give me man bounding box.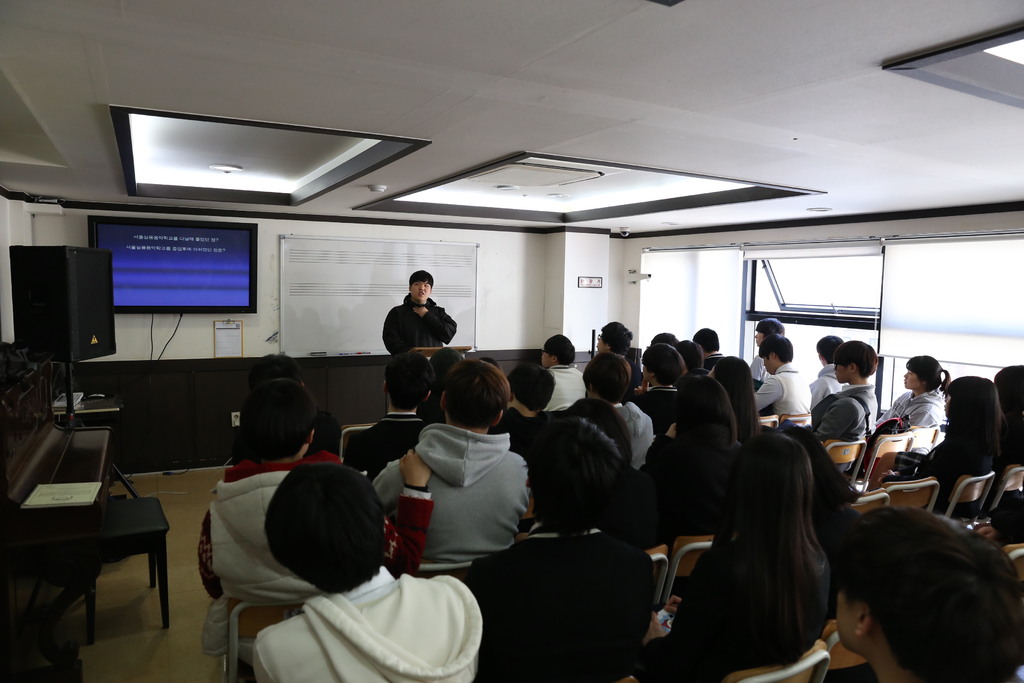
pyautogui.locateOnScreen(371, 358, 533, 566).
